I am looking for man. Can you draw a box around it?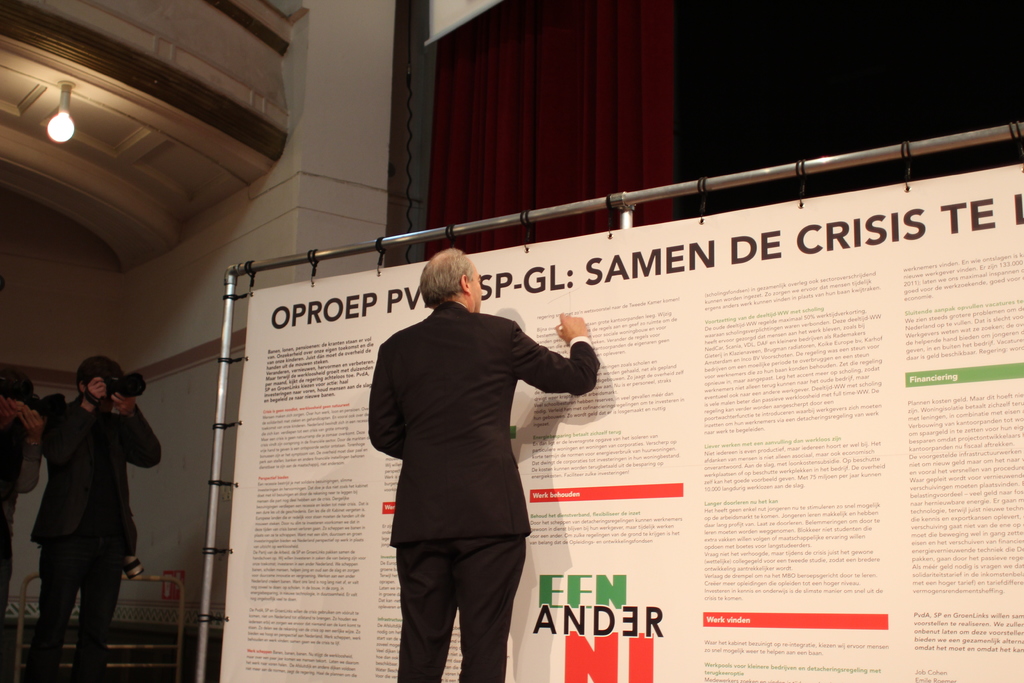
Sure, the bounding box is locate(367, 246, 602, 682).
